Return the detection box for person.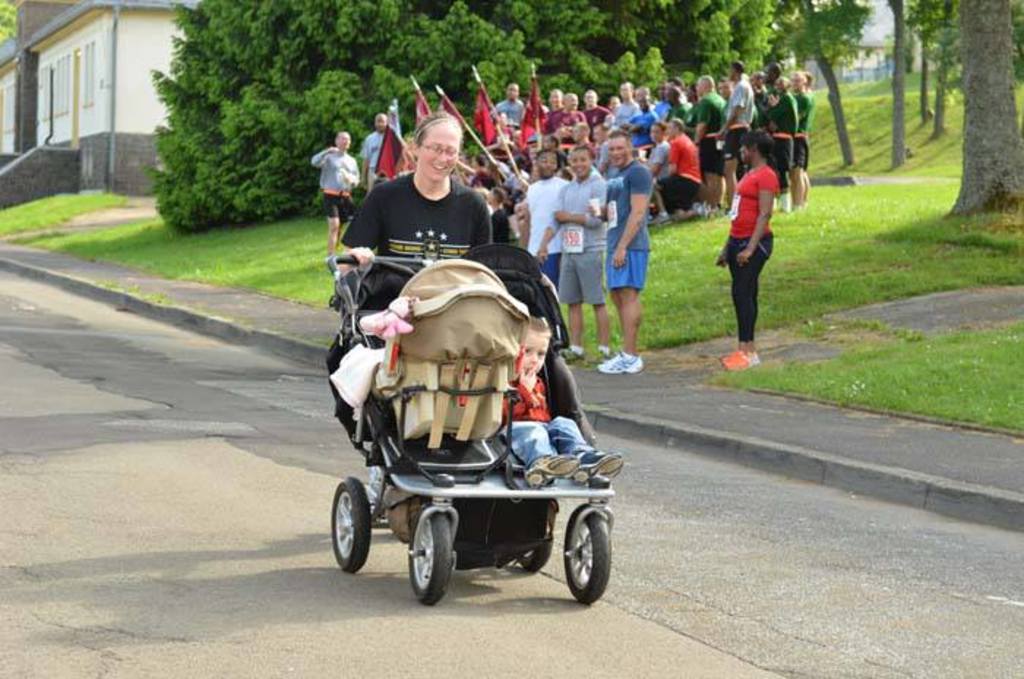
region(313, 130, 354, 277).
